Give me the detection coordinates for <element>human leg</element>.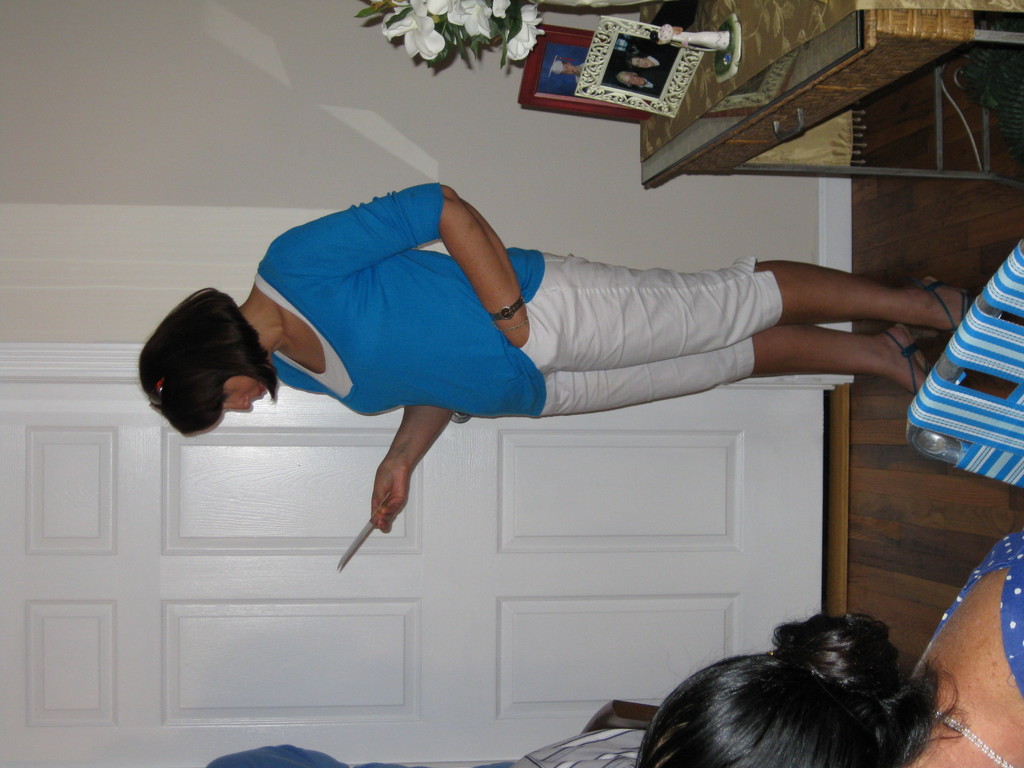
515:250:975:379.
